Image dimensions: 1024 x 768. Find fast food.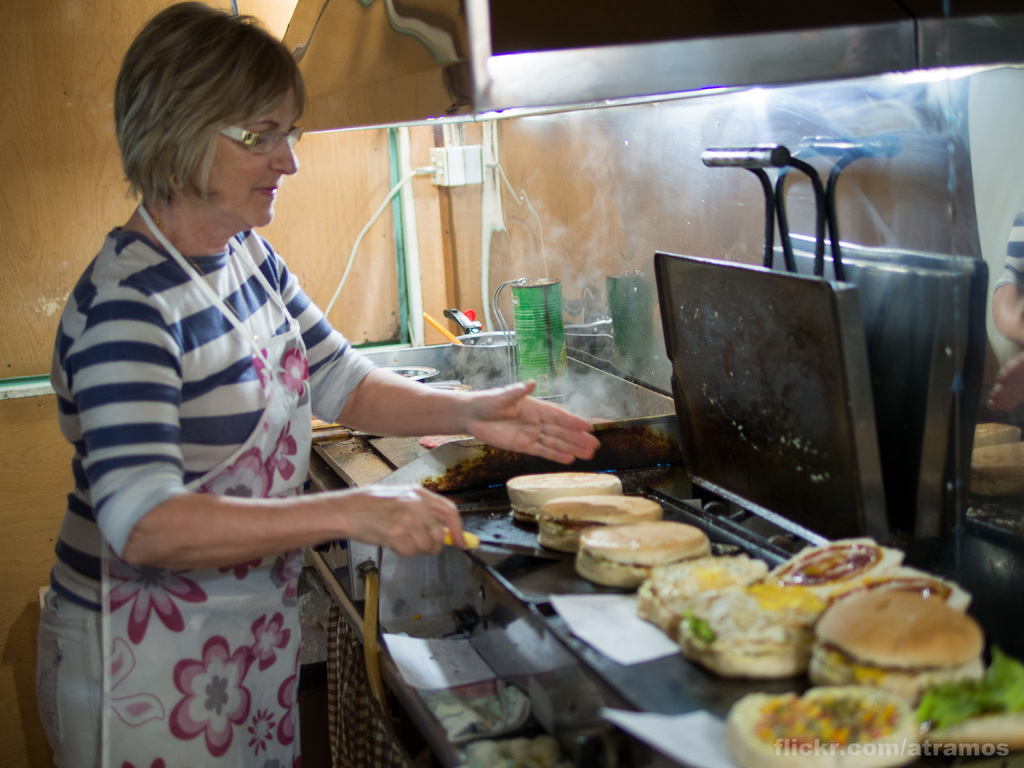
detection(506, 464, 608, 511).
